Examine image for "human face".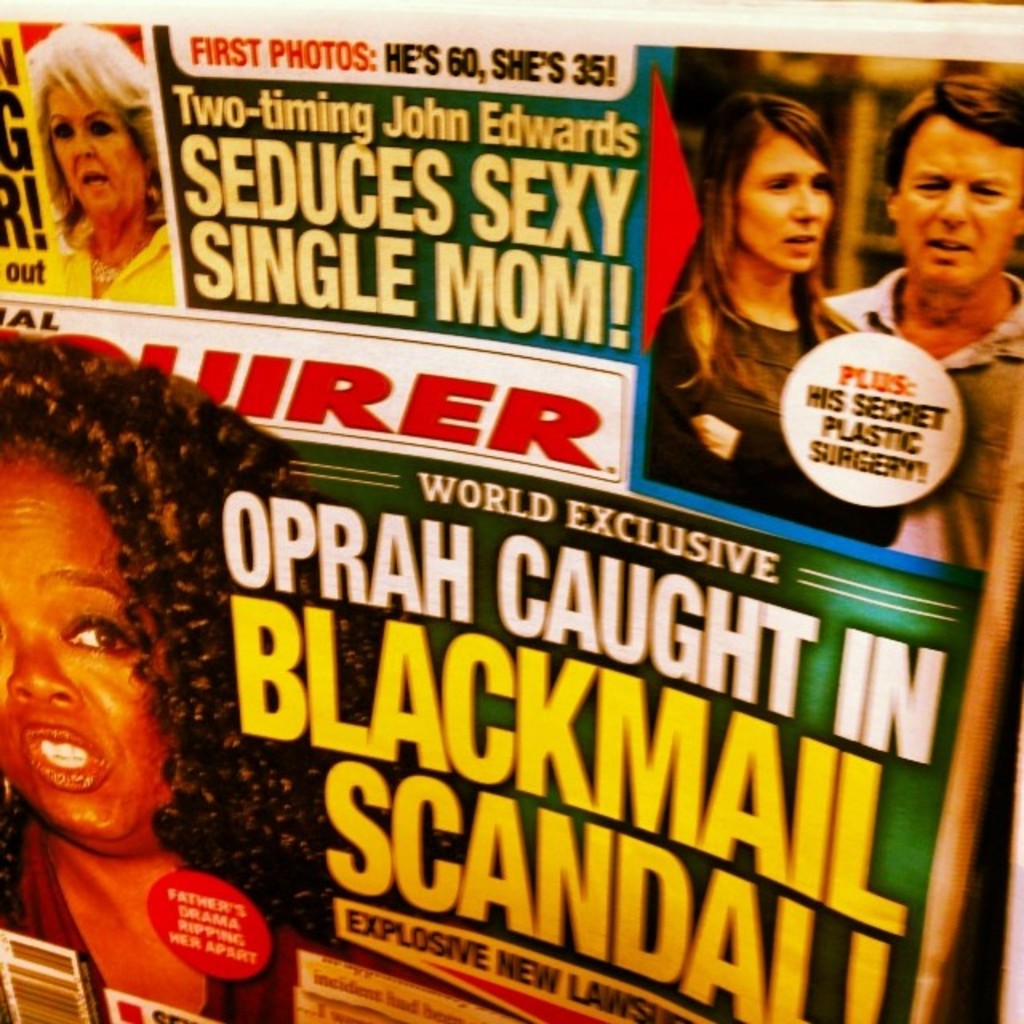
Examination result: x1=731 y1=123 x2=827 y2=269.
